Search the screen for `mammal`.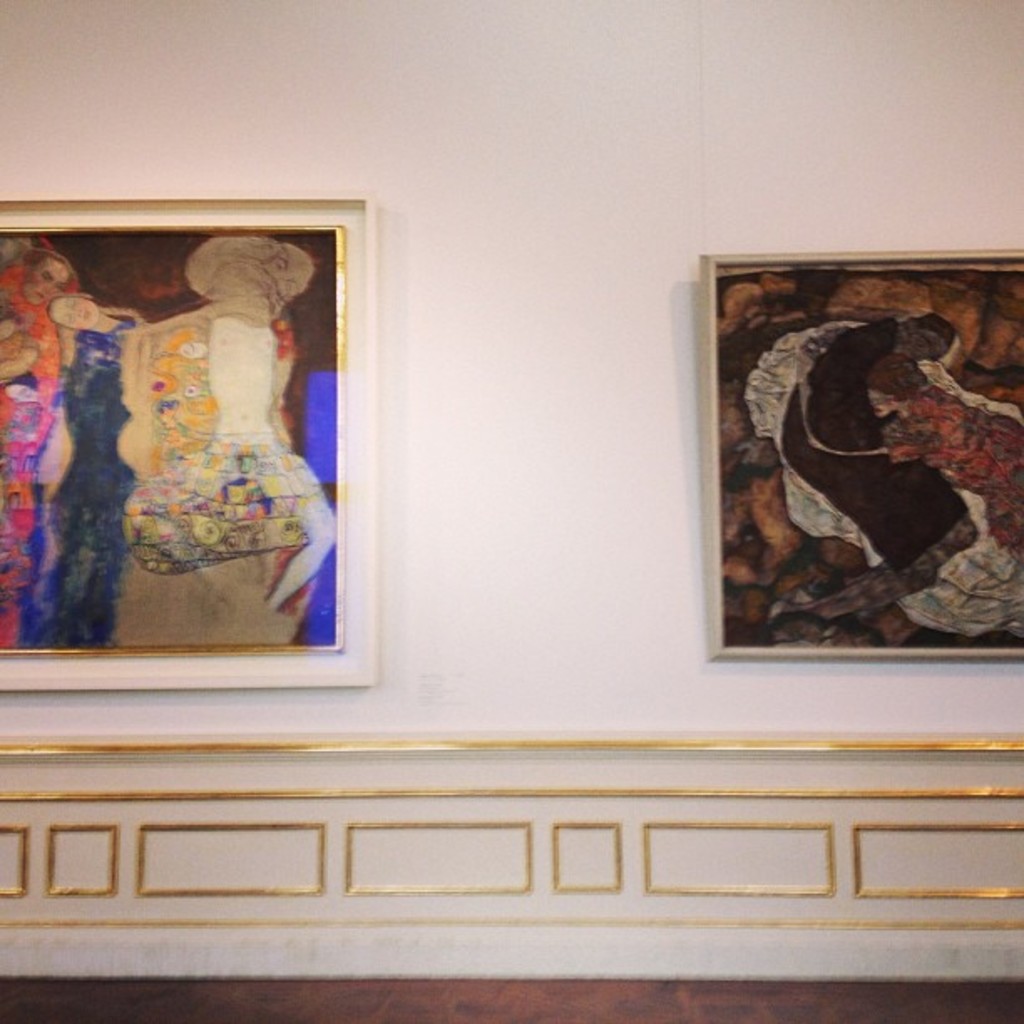
Found at x1=38, y1=294, x2=131, y2=644.
